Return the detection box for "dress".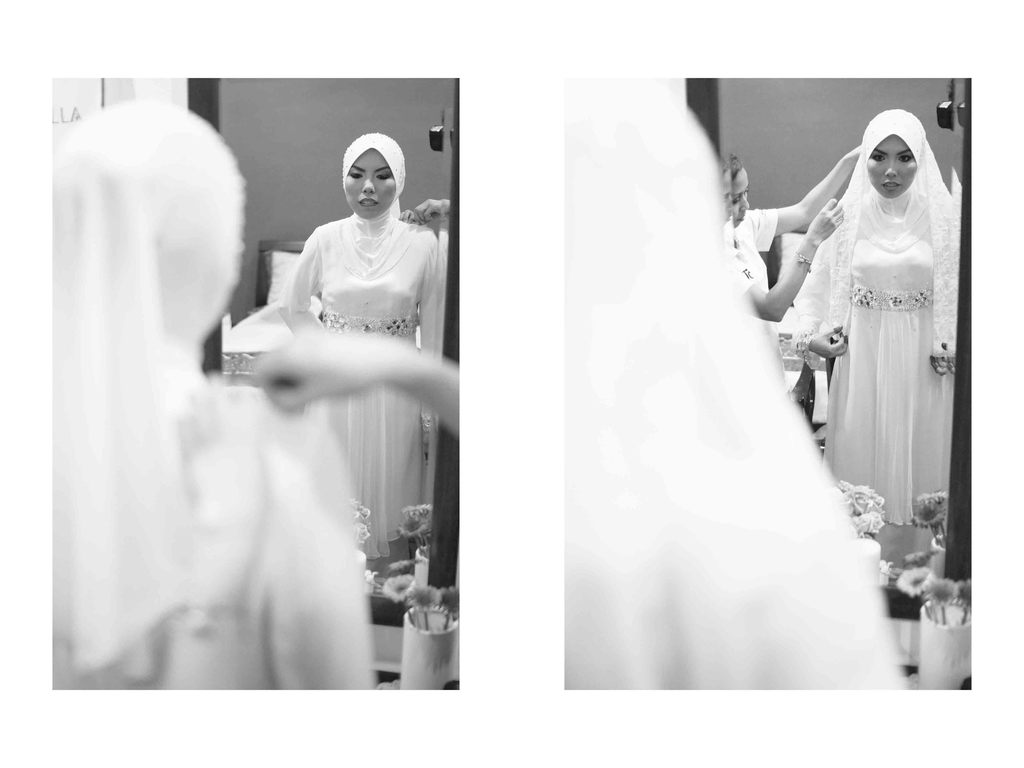
bbox=[564, 417, 904, 692].
